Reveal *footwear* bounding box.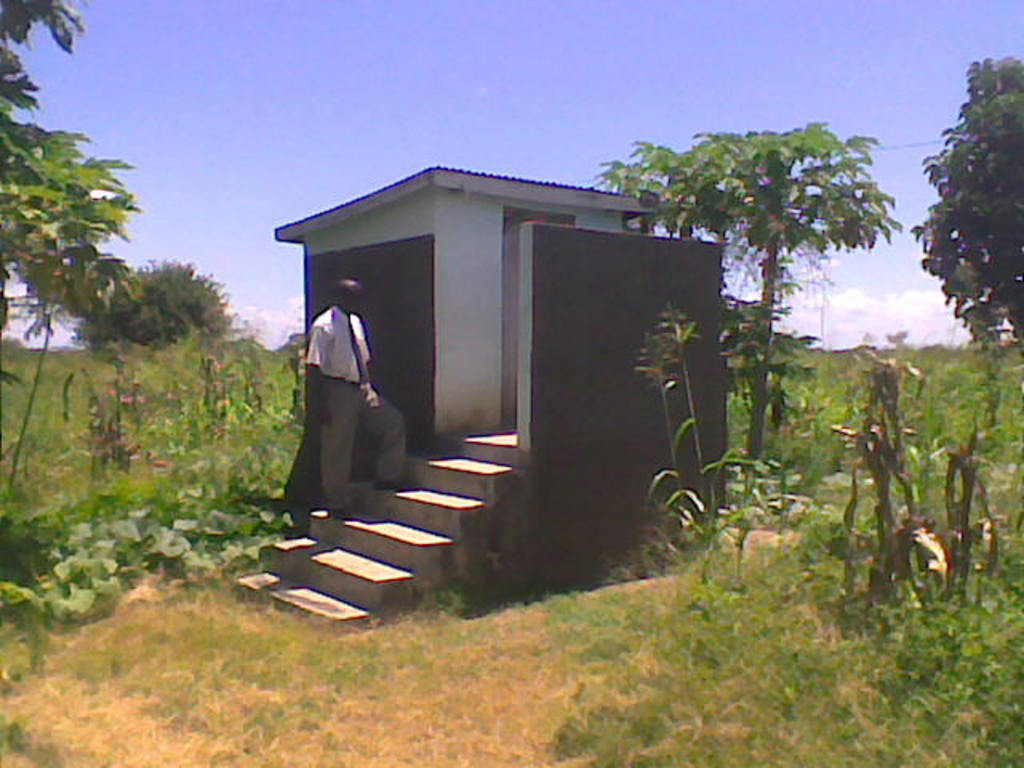
Revealed: [x1=325, y1=502, x2=357, y2=517].
